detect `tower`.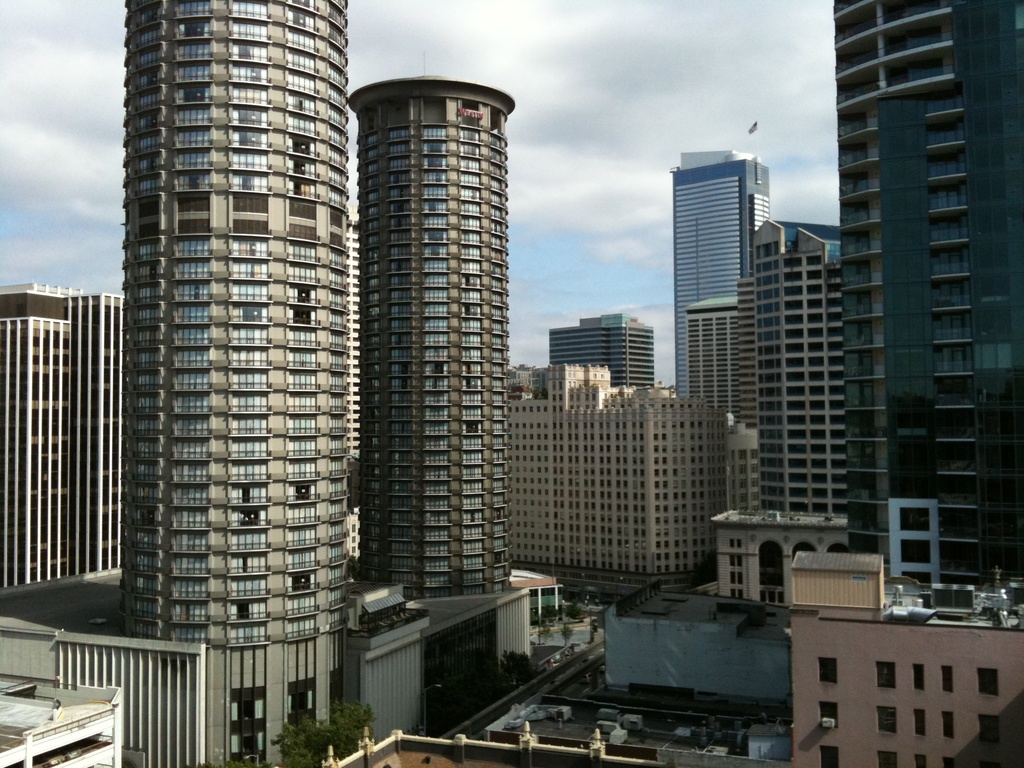
Detected at 740,204,845,511.
